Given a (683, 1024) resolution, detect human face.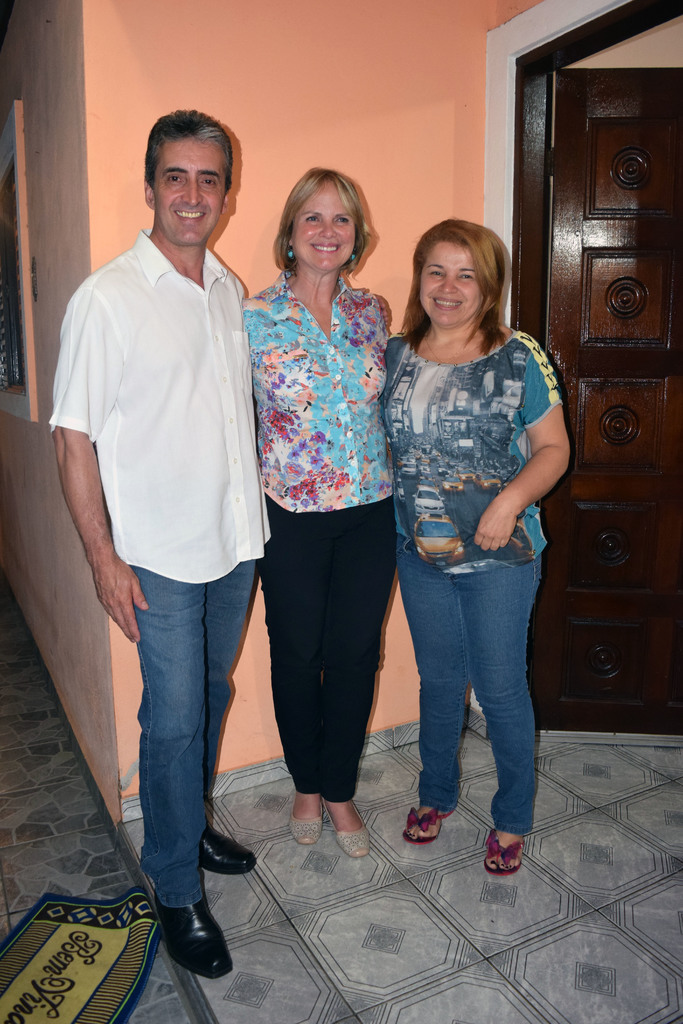
(292, 177, 358, 268).
